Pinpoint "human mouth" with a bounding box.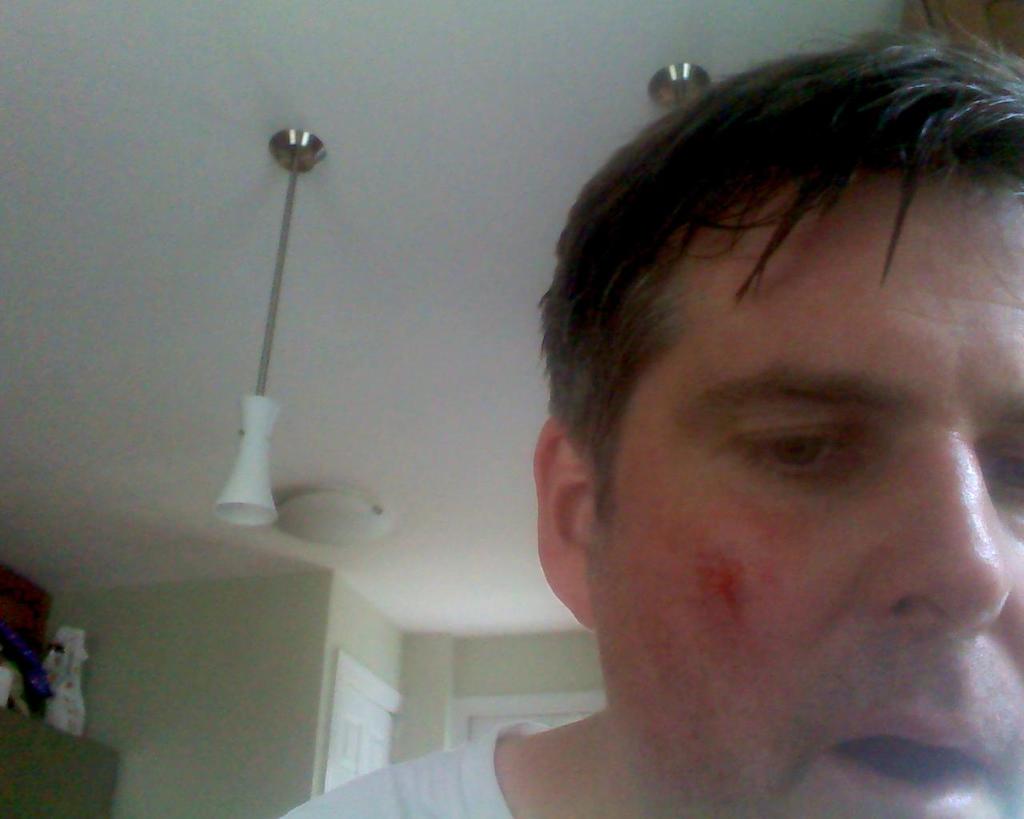
bbox(810, 700, 1005, 818).
